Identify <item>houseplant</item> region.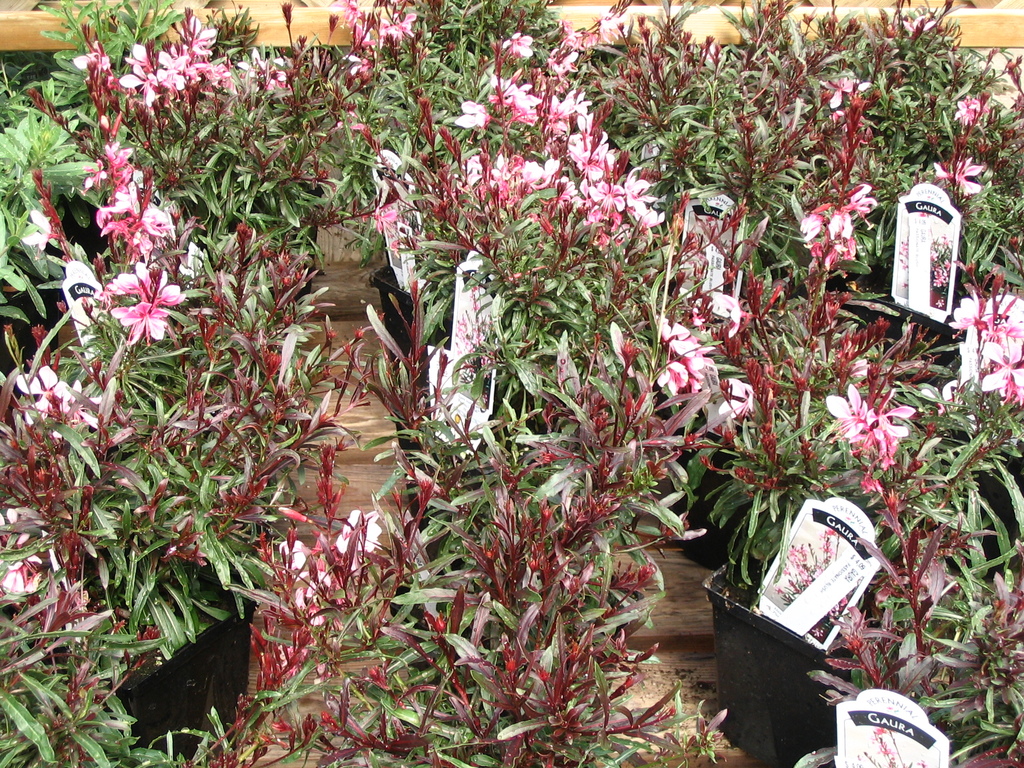
Region: region(0, 6, 1023, 767).
